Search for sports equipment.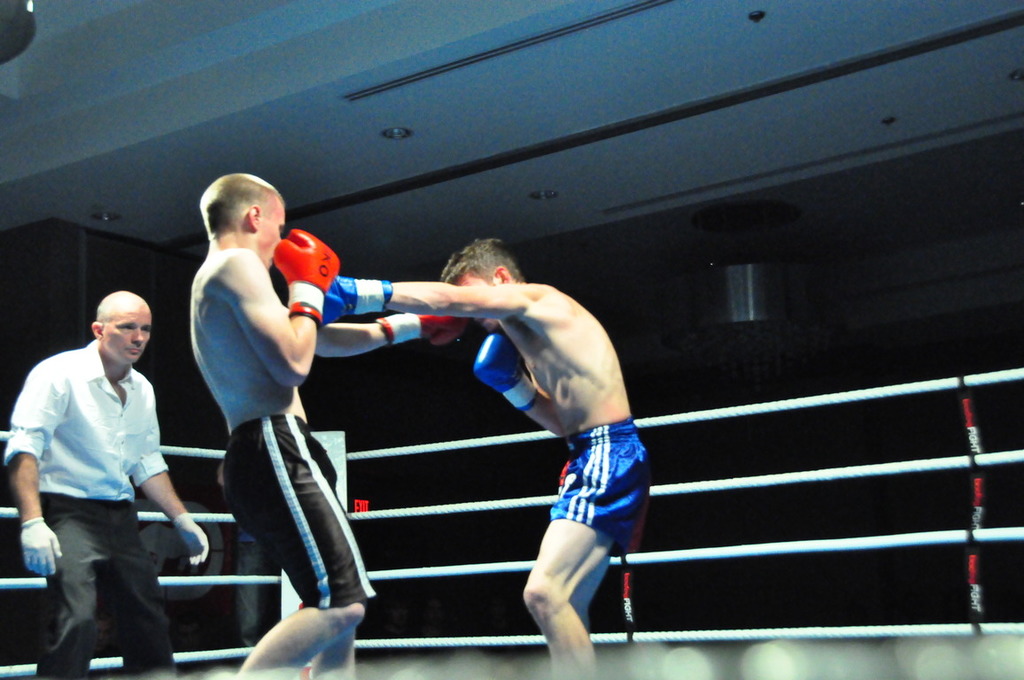
Found at bbox=(271, 226, 341, 320).
